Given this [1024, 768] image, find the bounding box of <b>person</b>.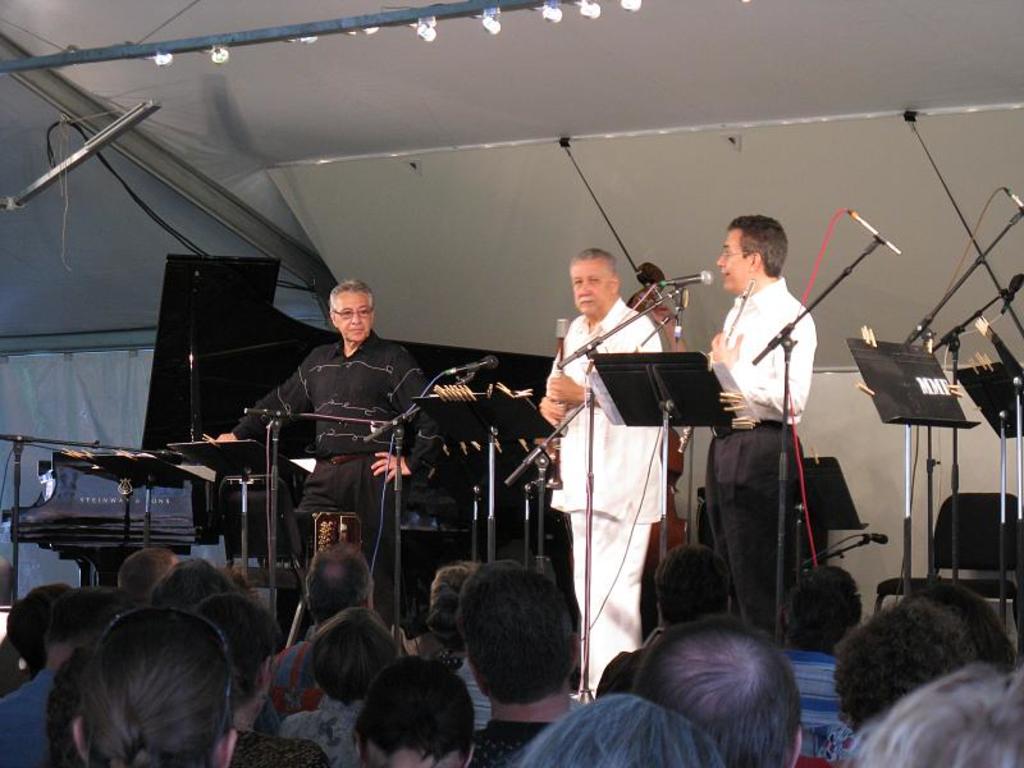
bbox=(73, 599, 243, 767).
